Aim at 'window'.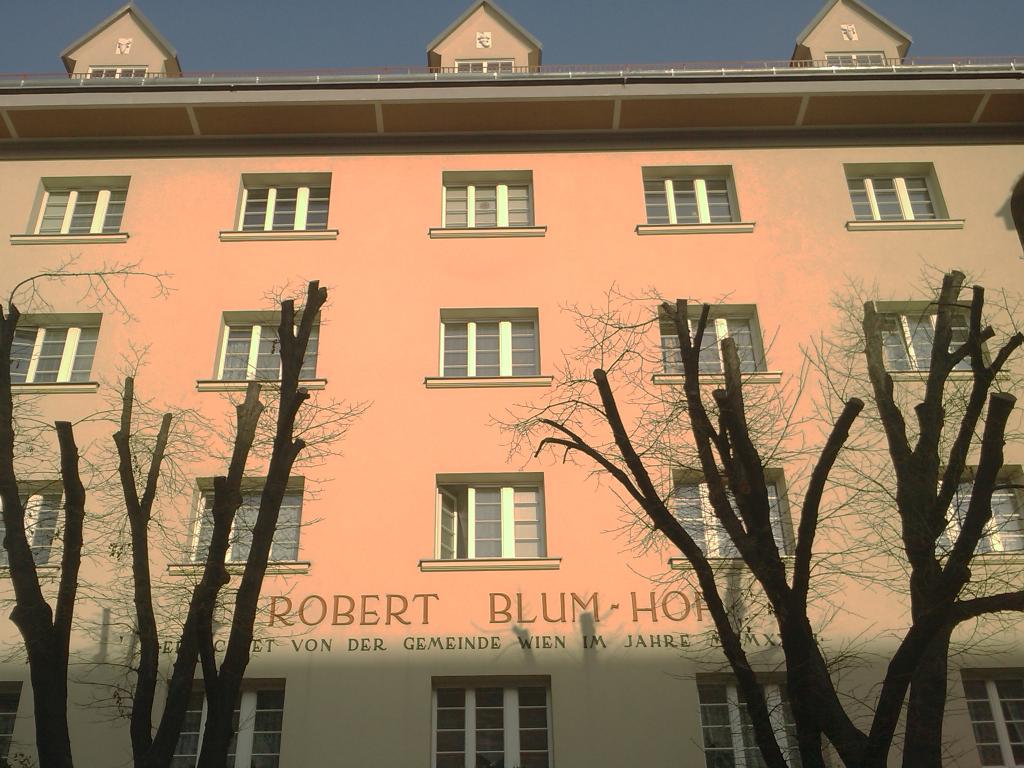
Aimed at [0,477,68,579].
